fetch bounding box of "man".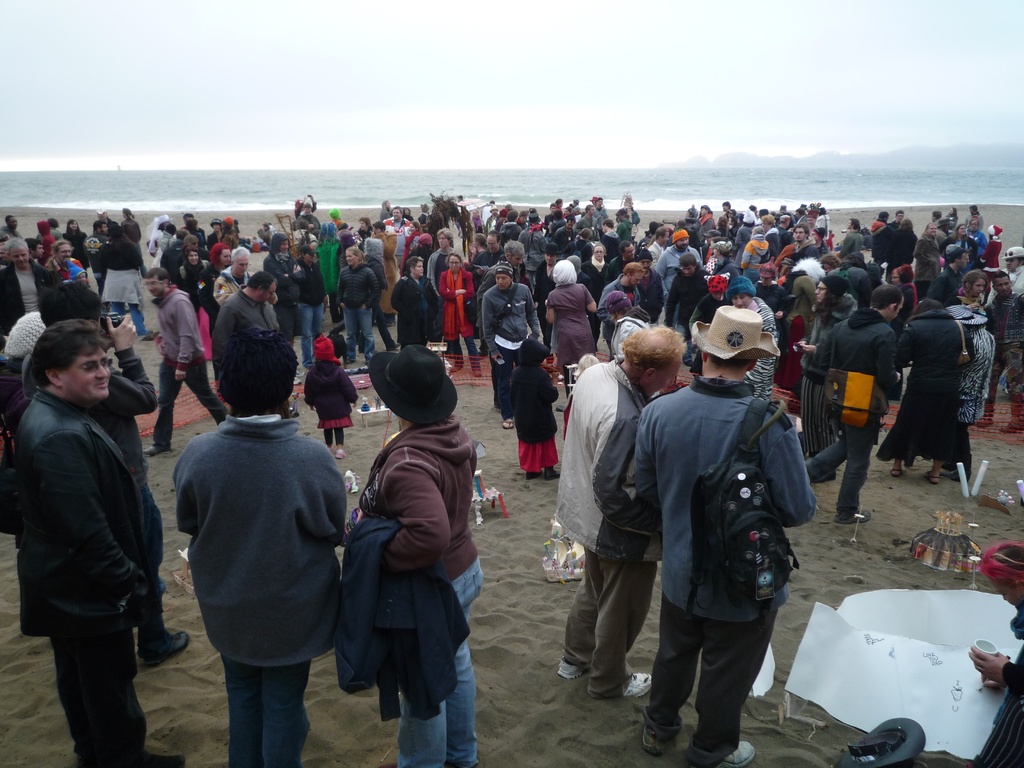
Bbox: bbox=(213, 245, 253, 303).
